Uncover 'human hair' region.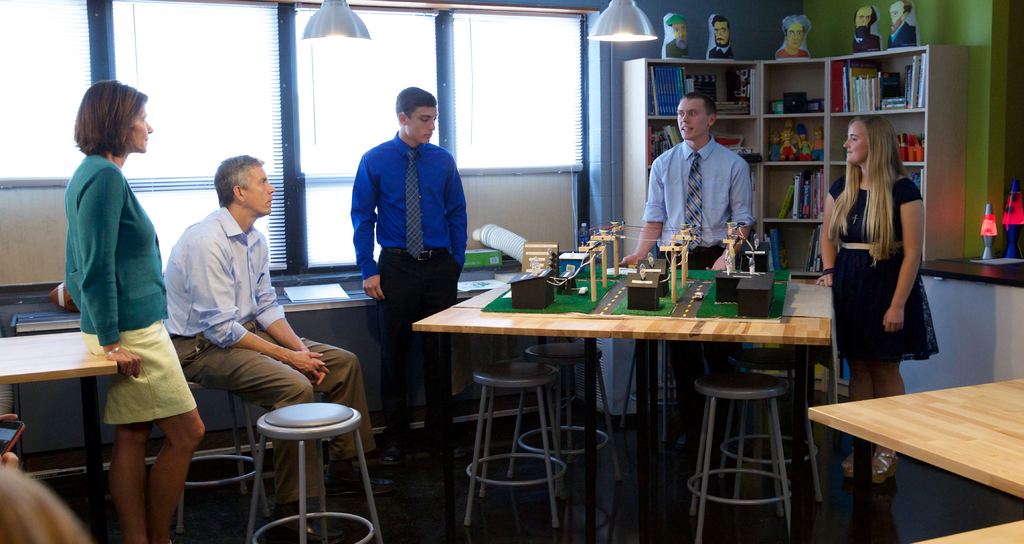
Uncovered: bbox=[394, 86, 438, 127].
